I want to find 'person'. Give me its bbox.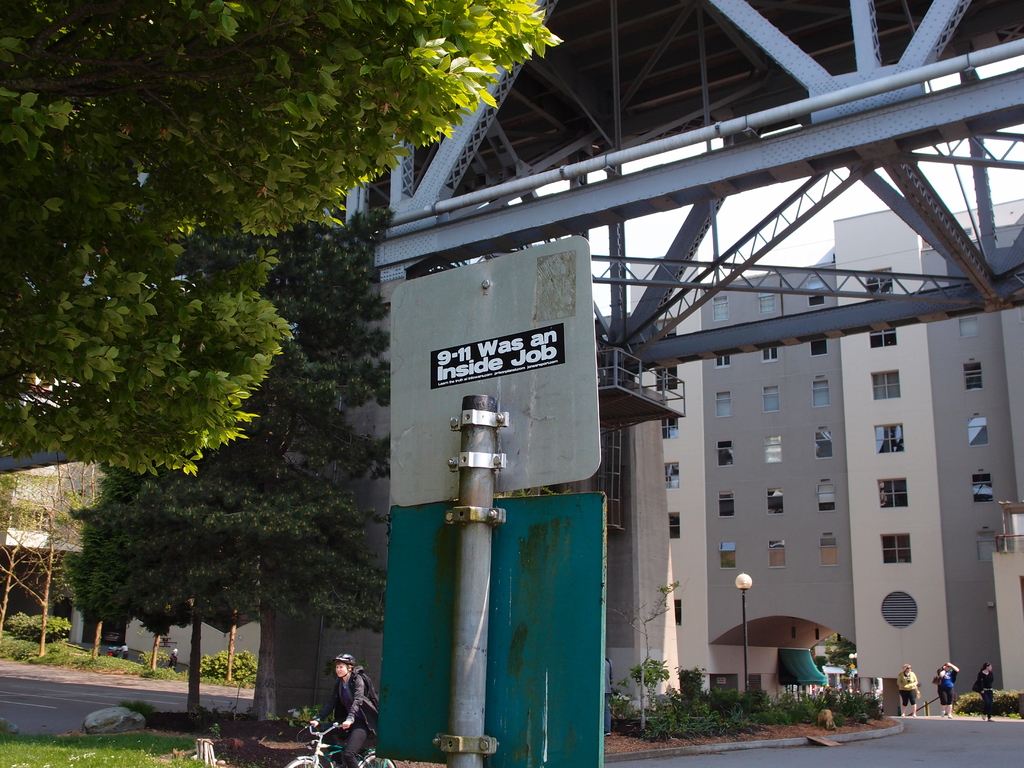
(x1=168, y1=646, x2=177, y2=669).
